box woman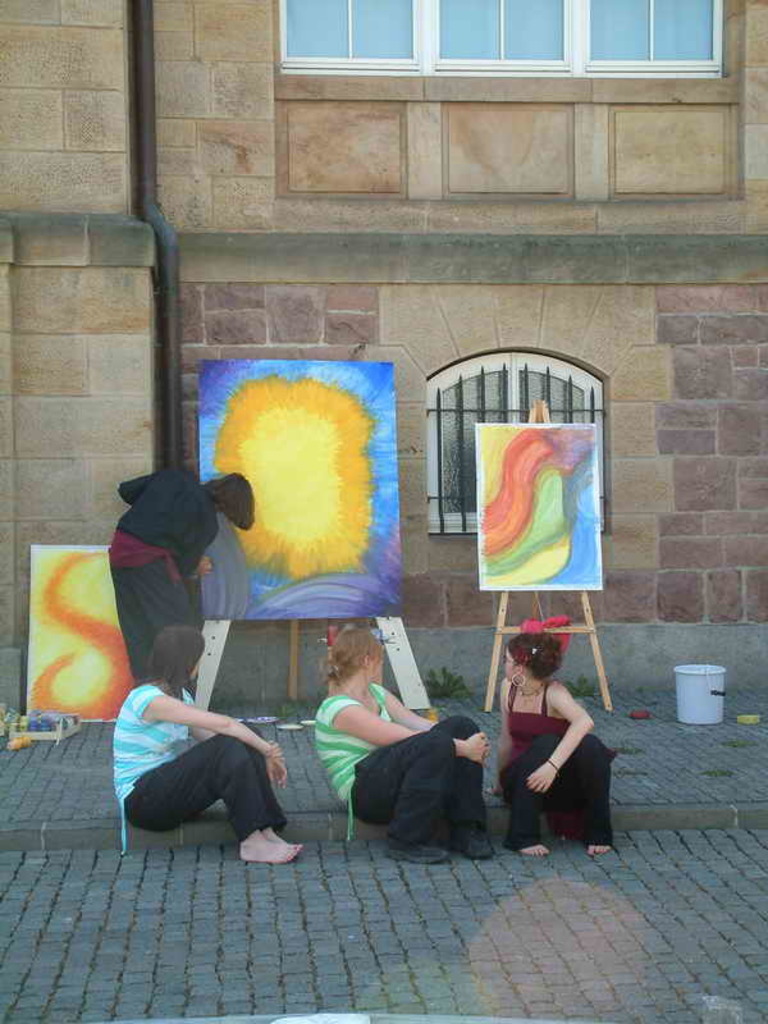
(x1=497, y1=628, x2=613, y2=858)
